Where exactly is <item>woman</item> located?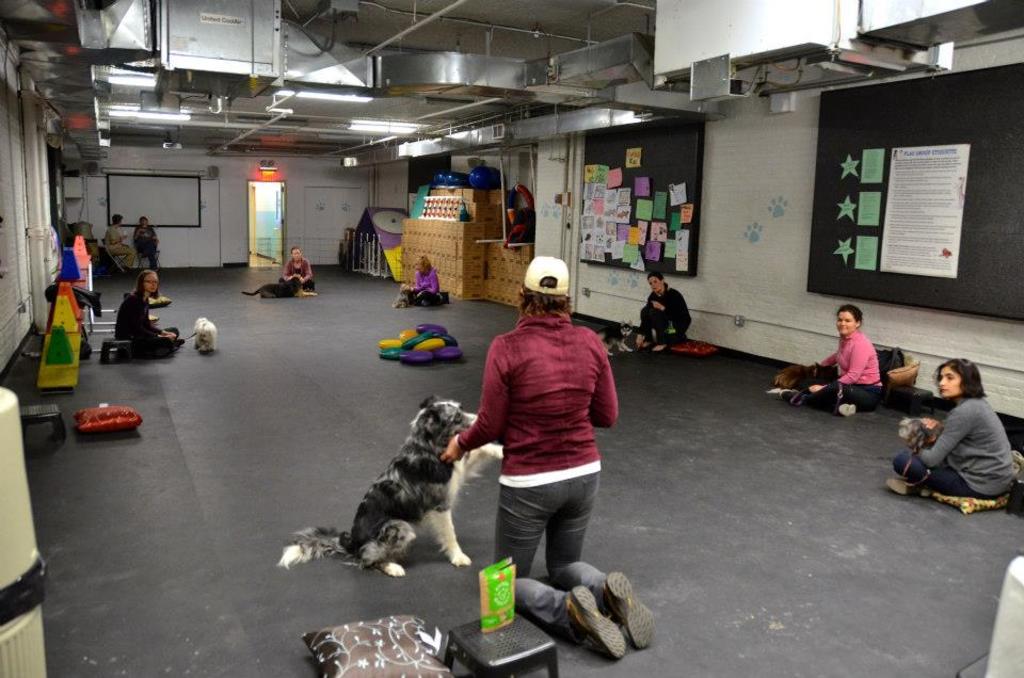
Its bounding box is x1=633 y1=262 x2=693 y2=348.
